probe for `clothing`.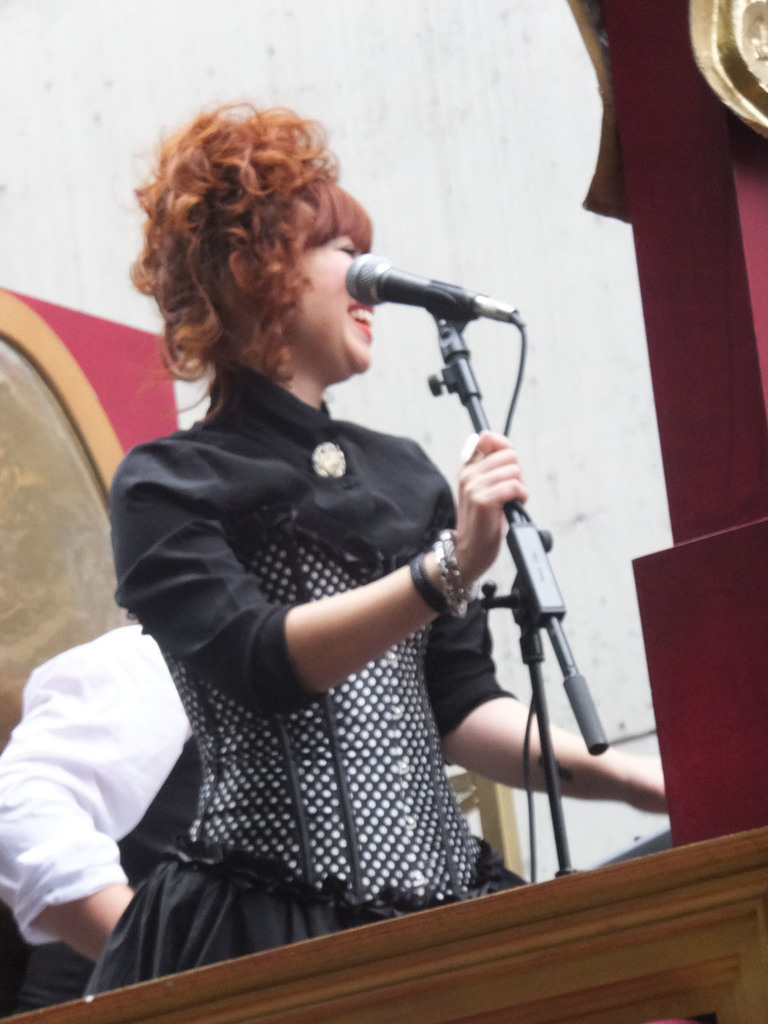
Probe result: Rect(0, 633, 219, 1012).
